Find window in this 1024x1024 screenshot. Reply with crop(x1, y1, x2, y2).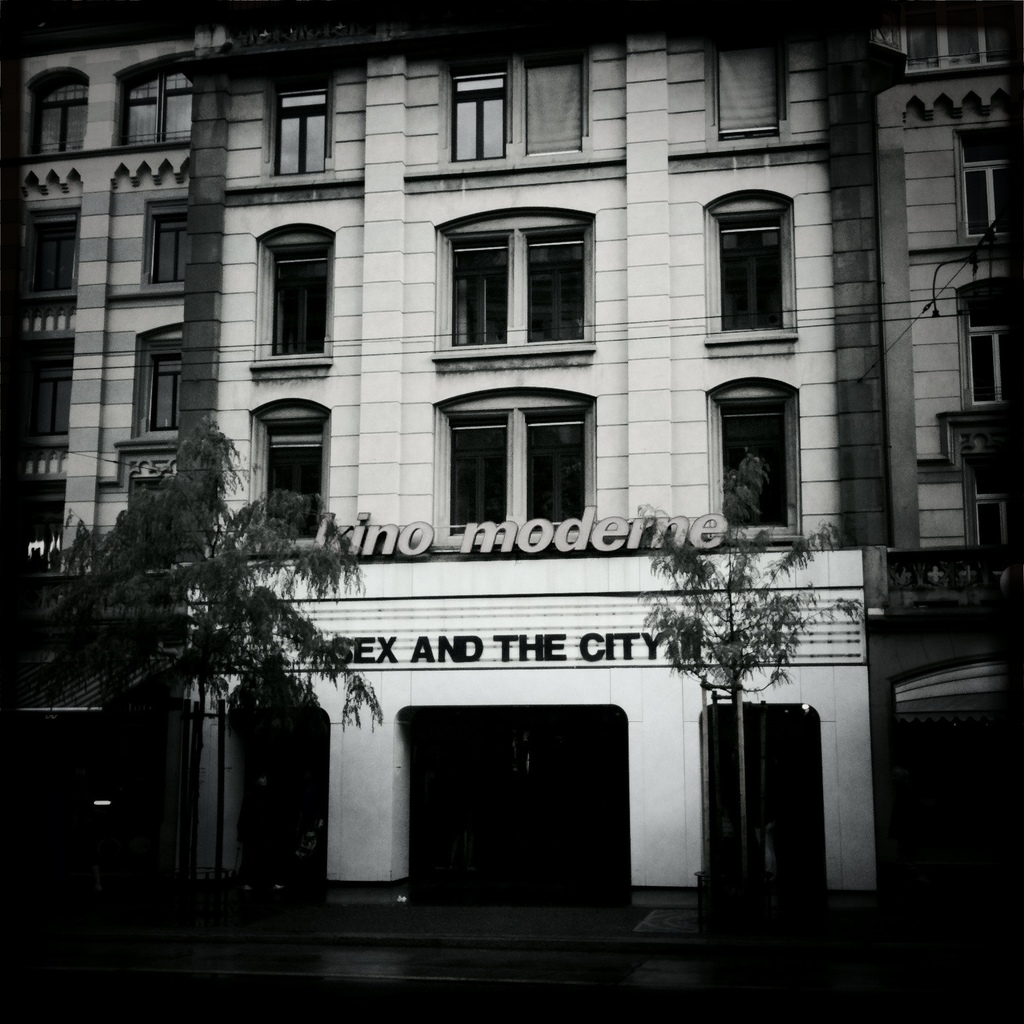
crop(278, 73, 327, 177).
